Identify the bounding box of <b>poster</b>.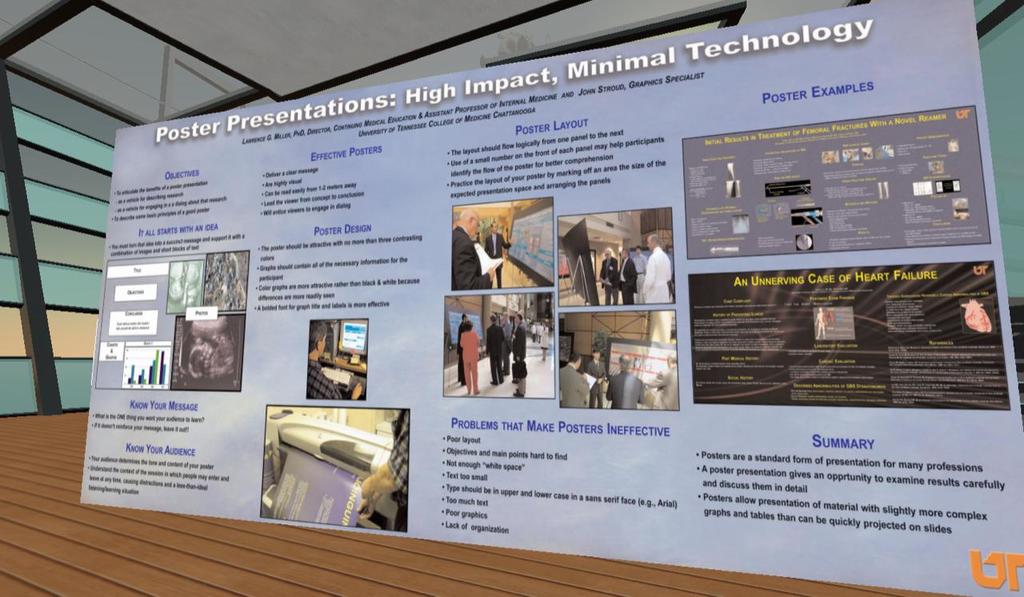
<bbox>82, 0, 1023, 596</bbox>.
